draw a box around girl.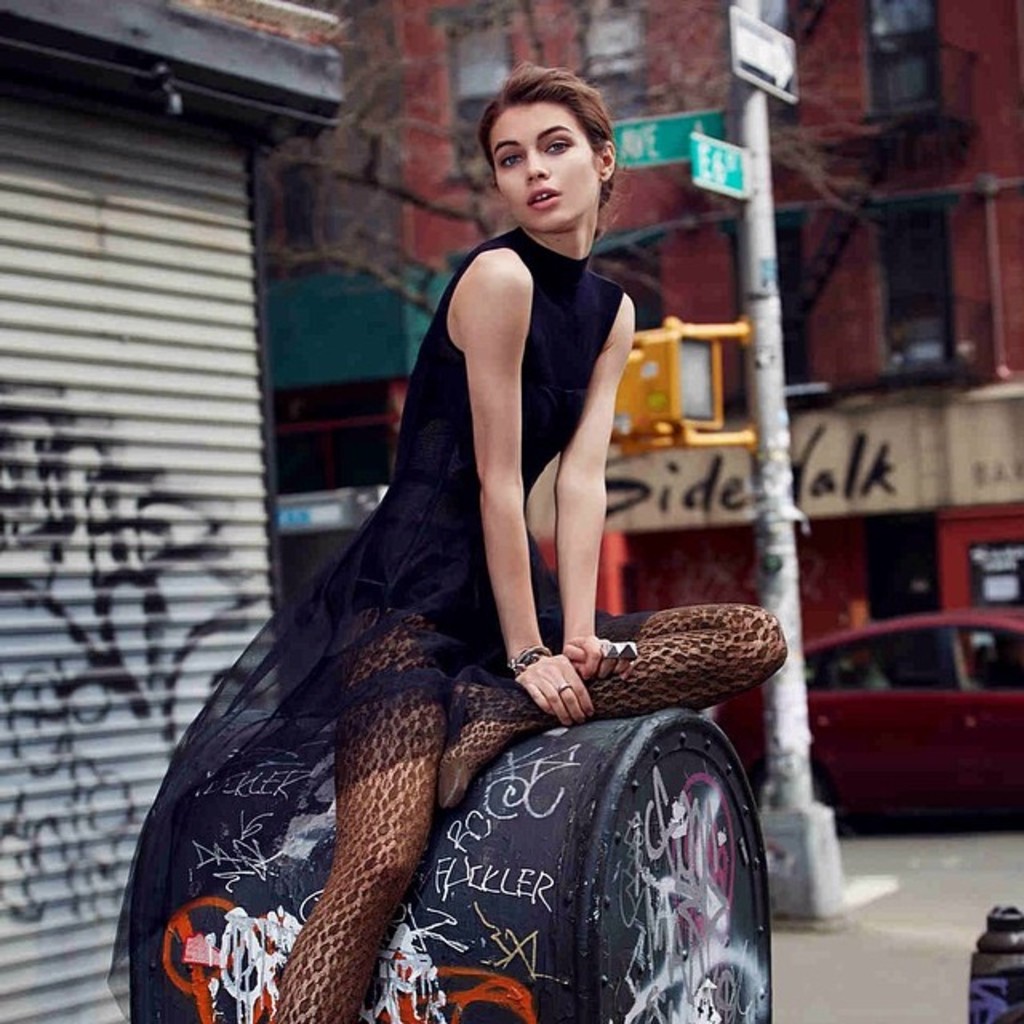
l=106, t=62, r=787, b=1022.
